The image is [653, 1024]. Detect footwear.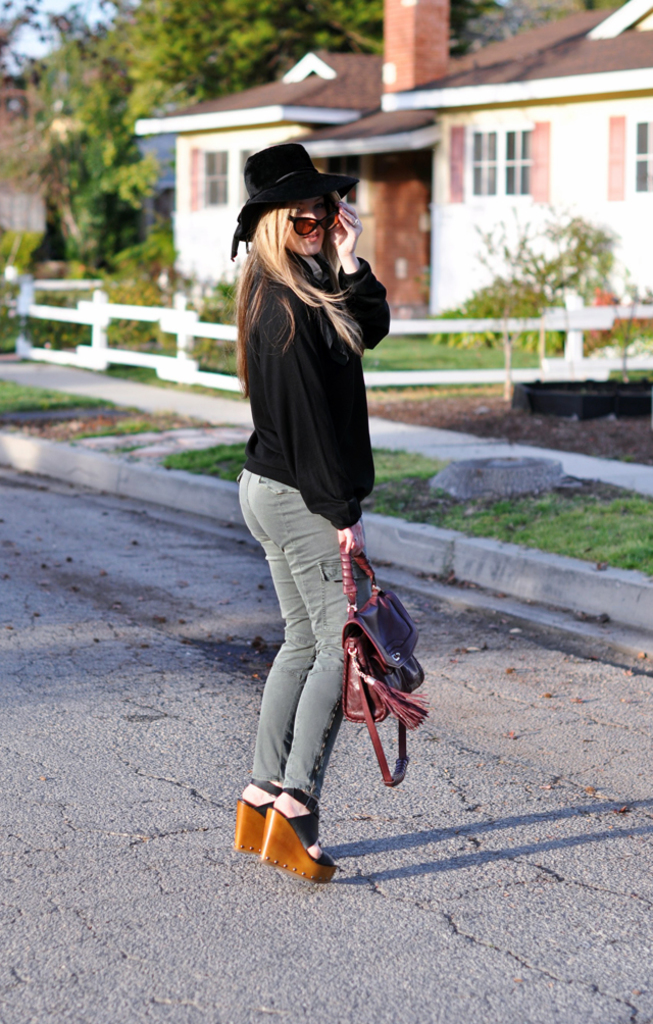
Detection: [224,763,292,864].
